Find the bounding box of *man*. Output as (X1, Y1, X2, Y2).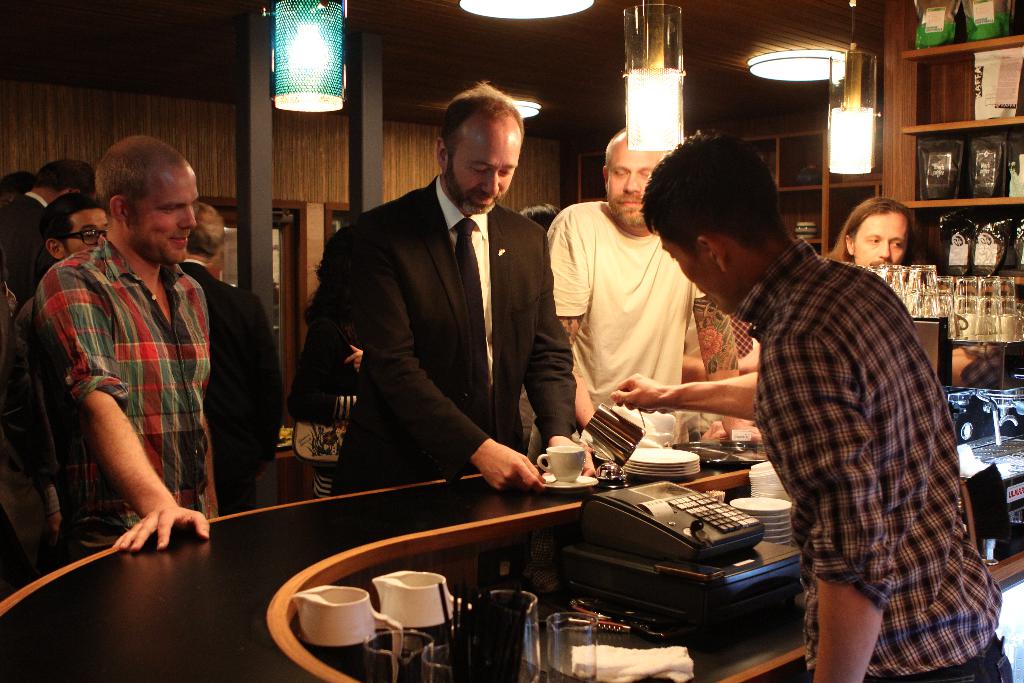
(180, 200, 286, 513).
